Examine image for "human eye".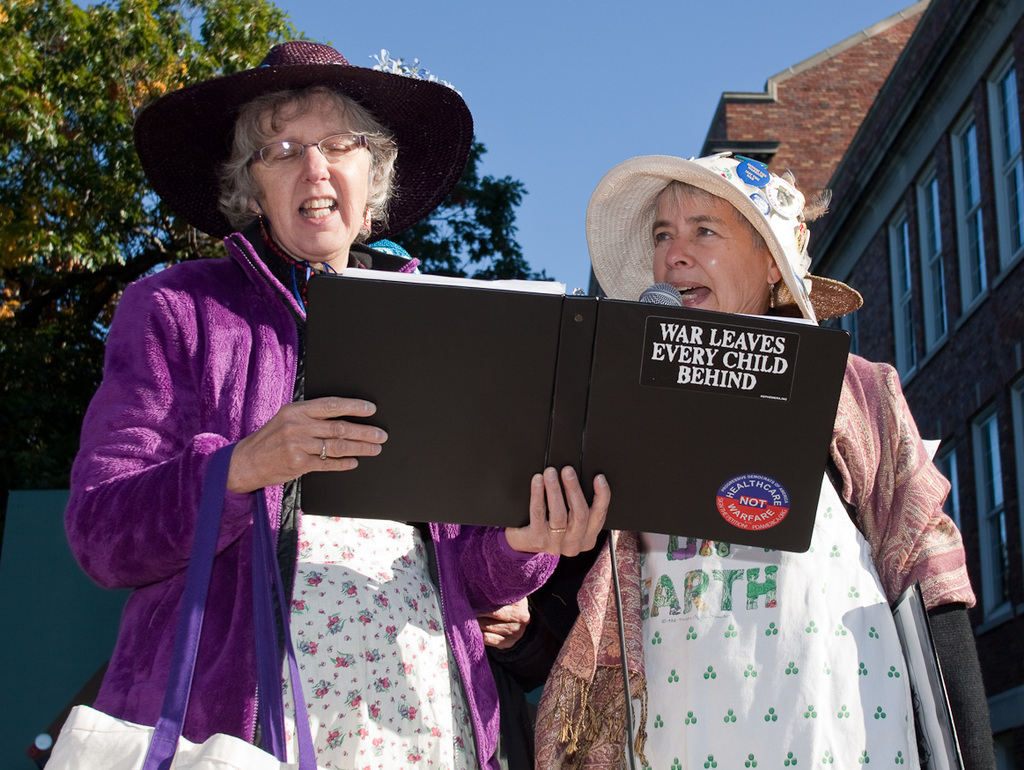
Examination result: 270, 149, 298, 167.
